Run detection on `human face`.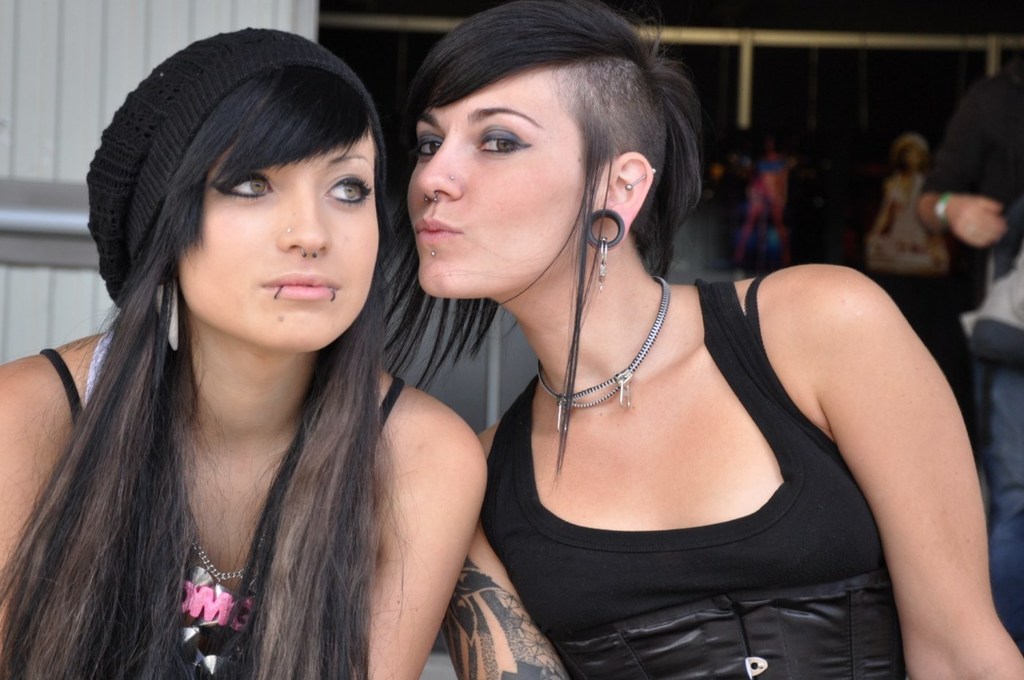
Result: {"x1": 168, "y1": 109, "x2": 379, "y2": 347}.
